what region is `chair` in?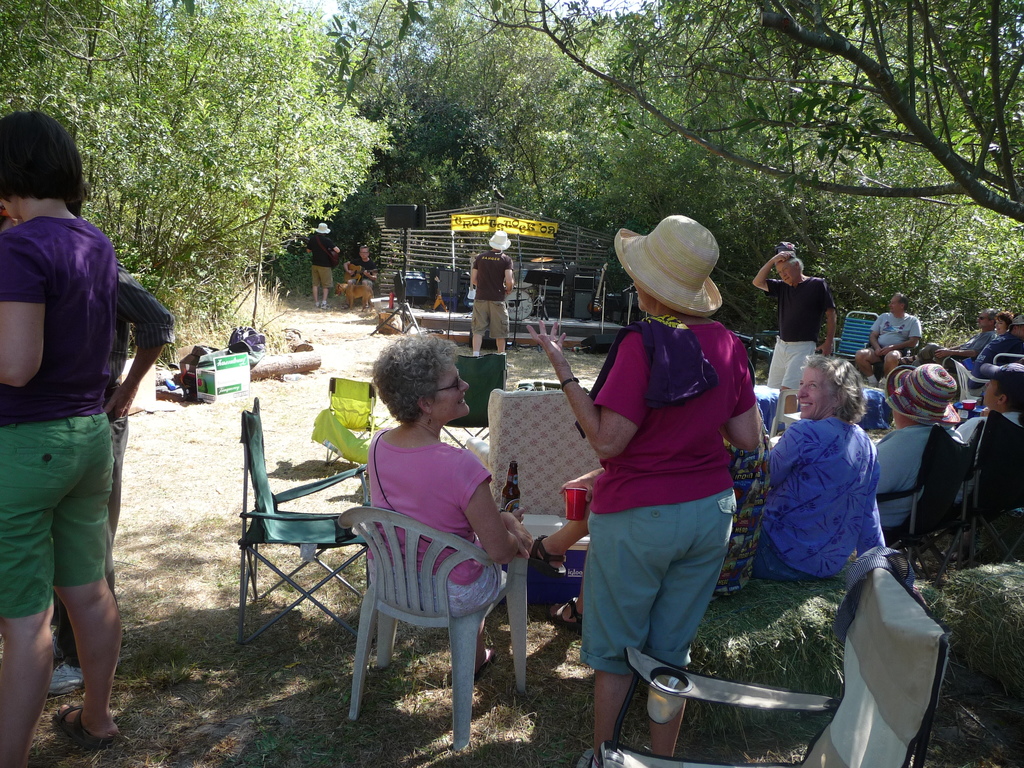
x1=596, y1=542, x2=955, y2=767.
